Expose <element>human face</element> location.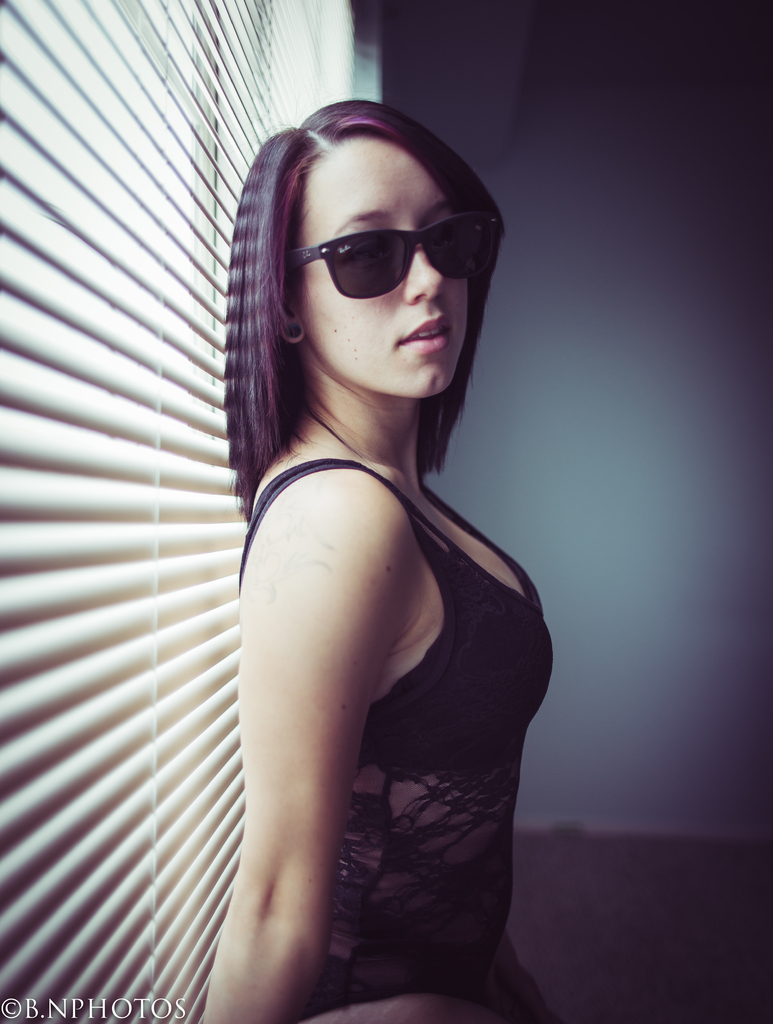
Exposed at (294, 140, 466, 402).
